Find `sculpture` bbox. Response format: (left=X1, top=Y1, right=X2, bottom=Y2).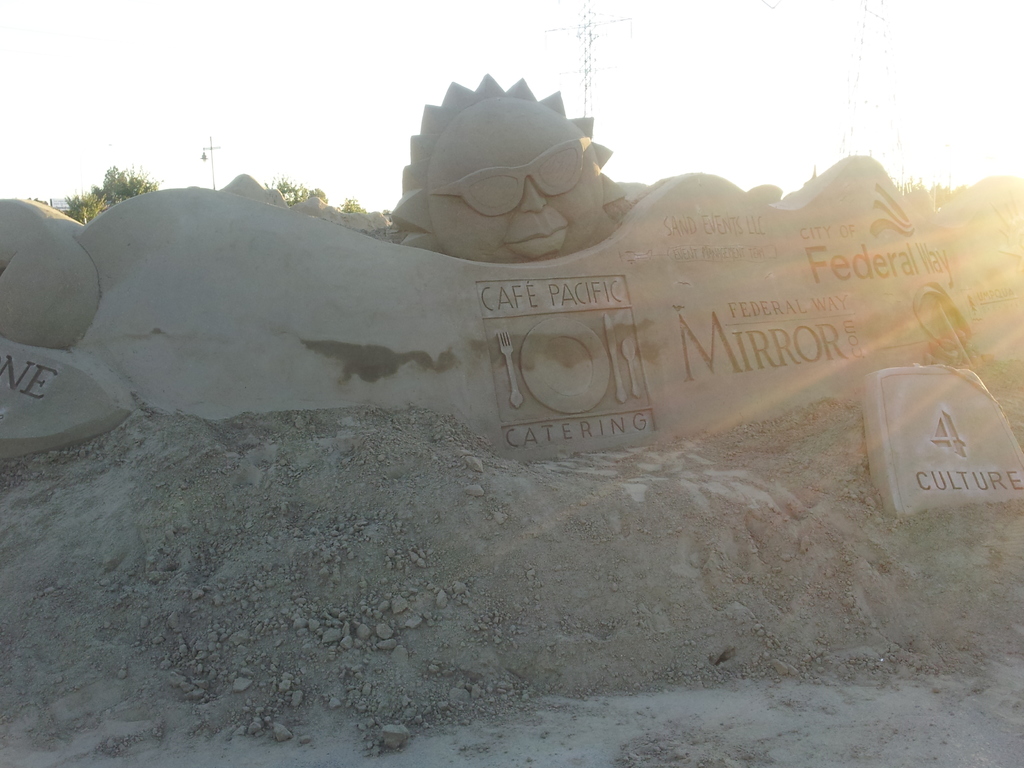
(left=388, top=71, right=641, bottom=268).
